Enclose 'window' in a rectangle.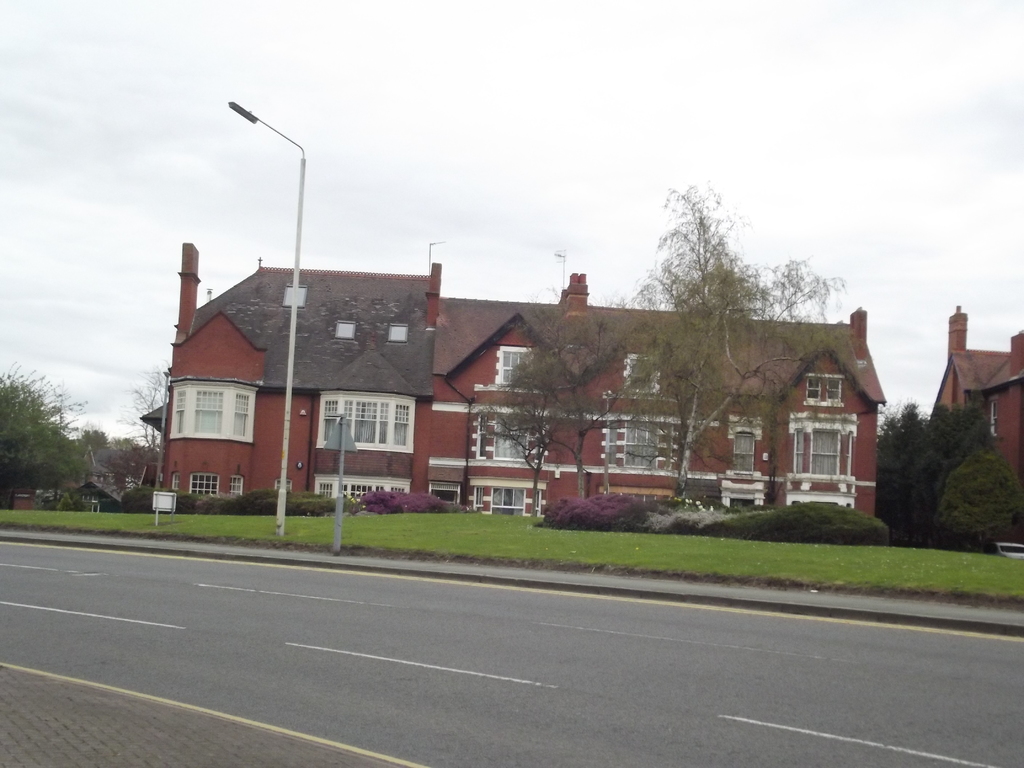
493/413/530/461.
